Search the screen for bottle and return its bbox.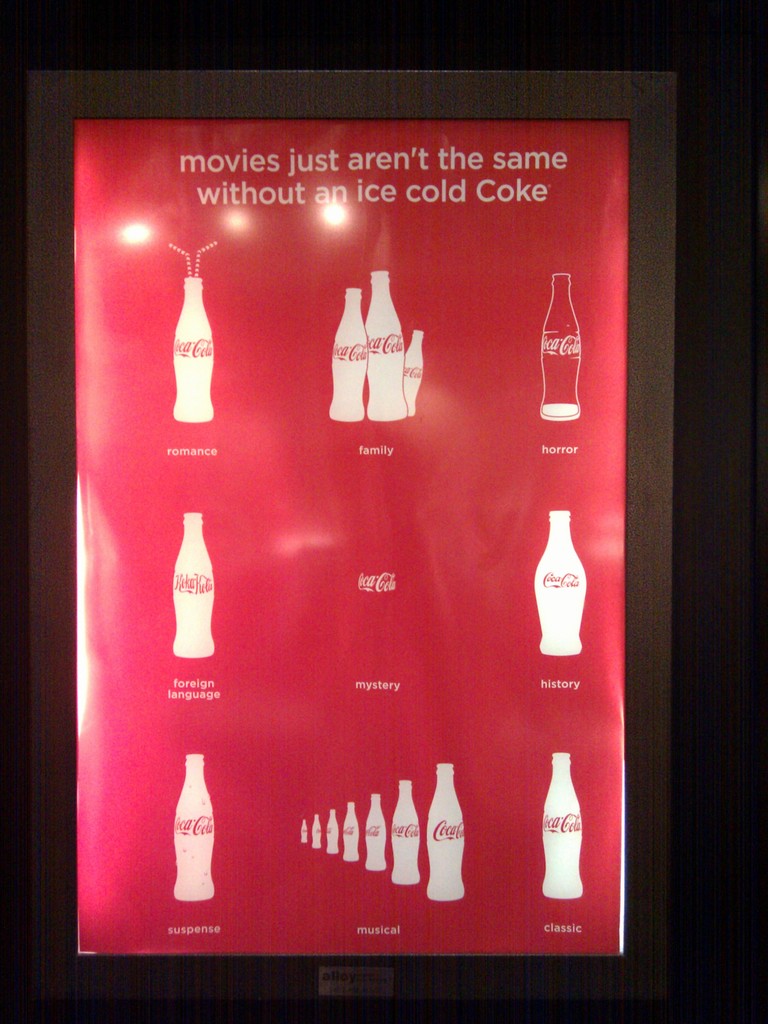
Found: [339, 804, 359, 861].
